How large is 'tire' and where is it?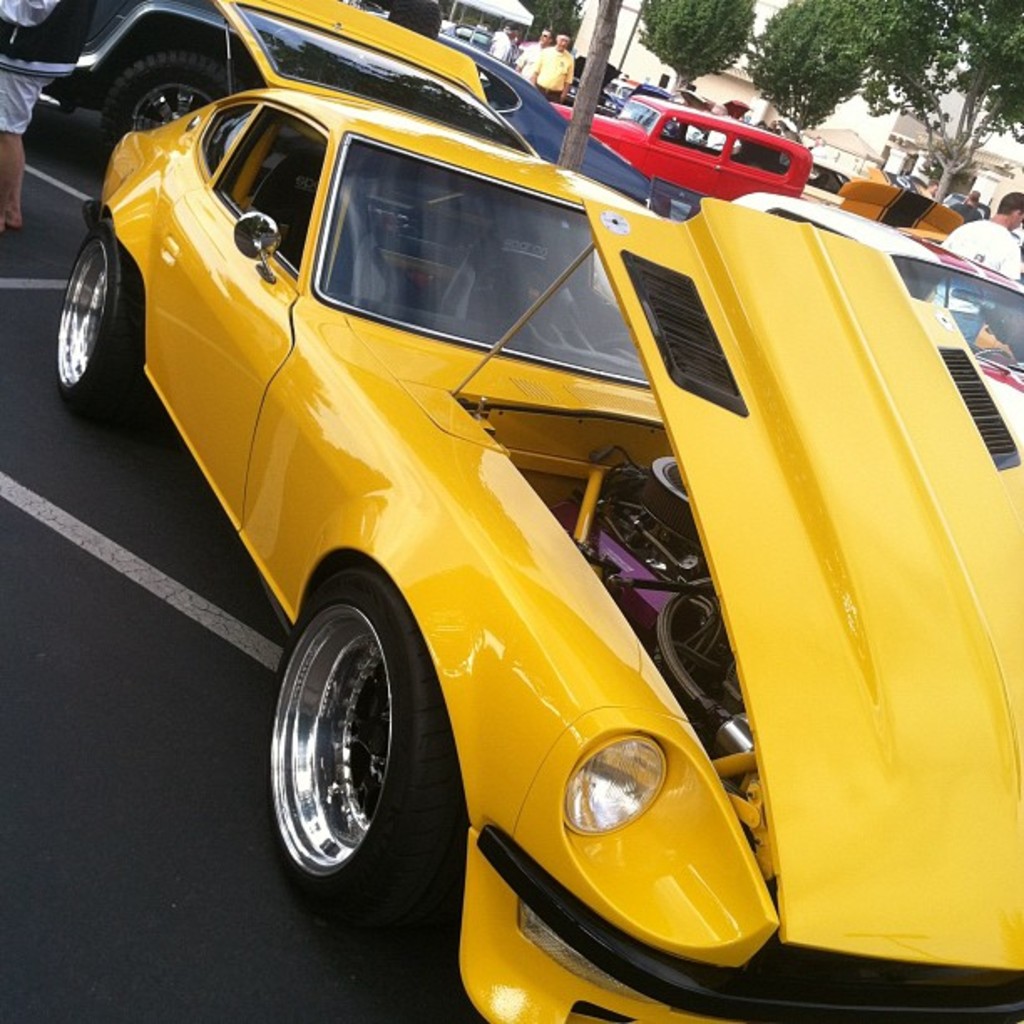
Bounding box: 47:221:139:408.
